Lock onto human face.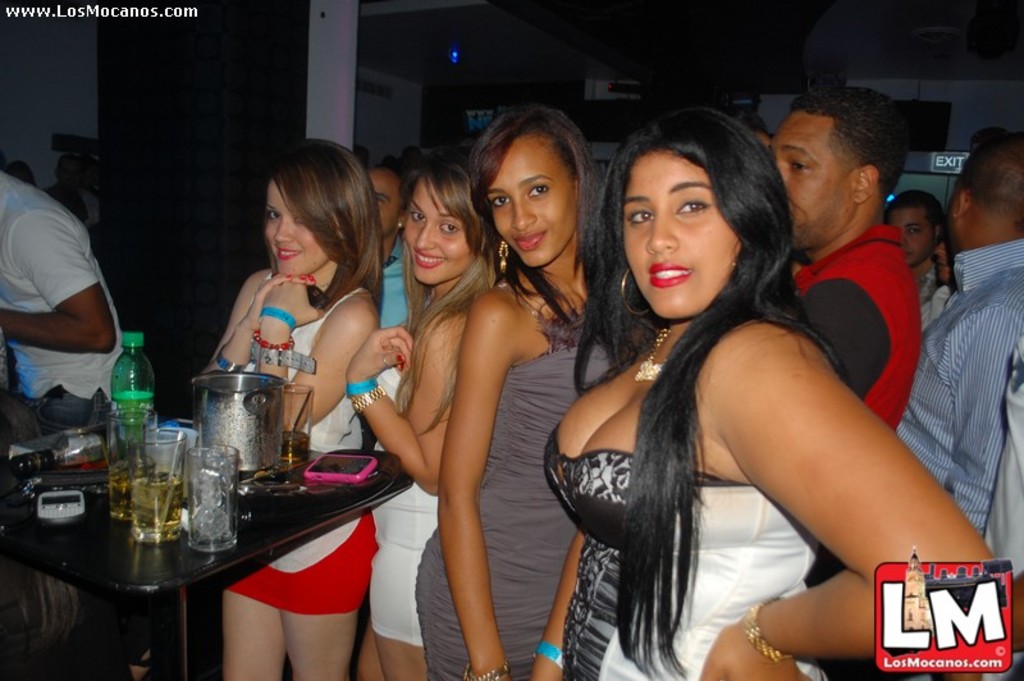
Locked: (left=489, top=125, right=584, bottom=266).
